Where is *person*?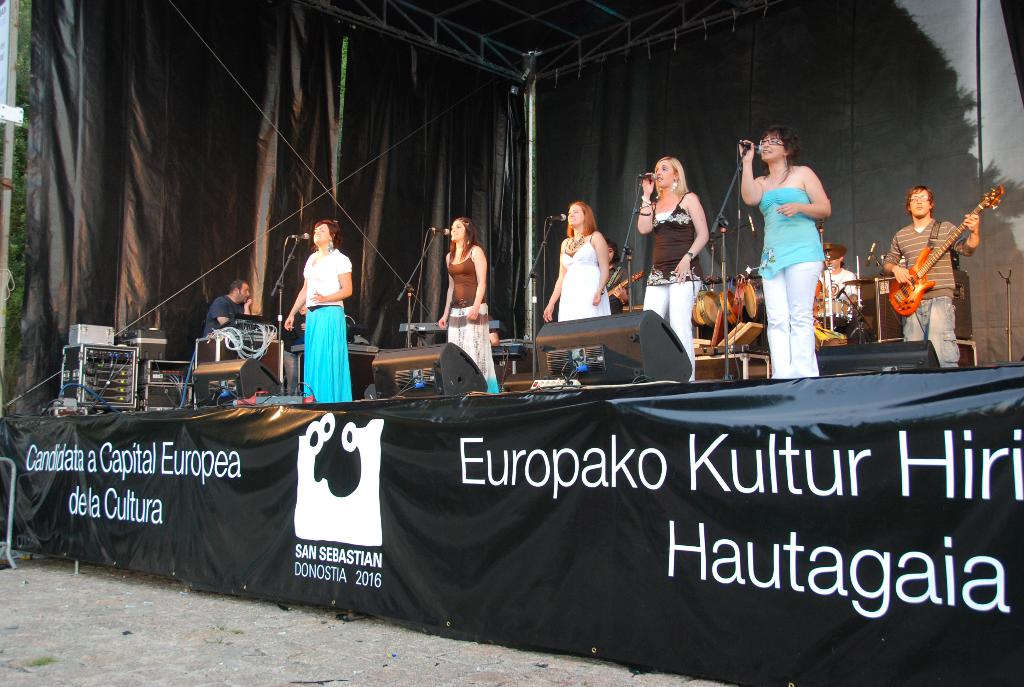
select_region(634, 155, 711, 385).
